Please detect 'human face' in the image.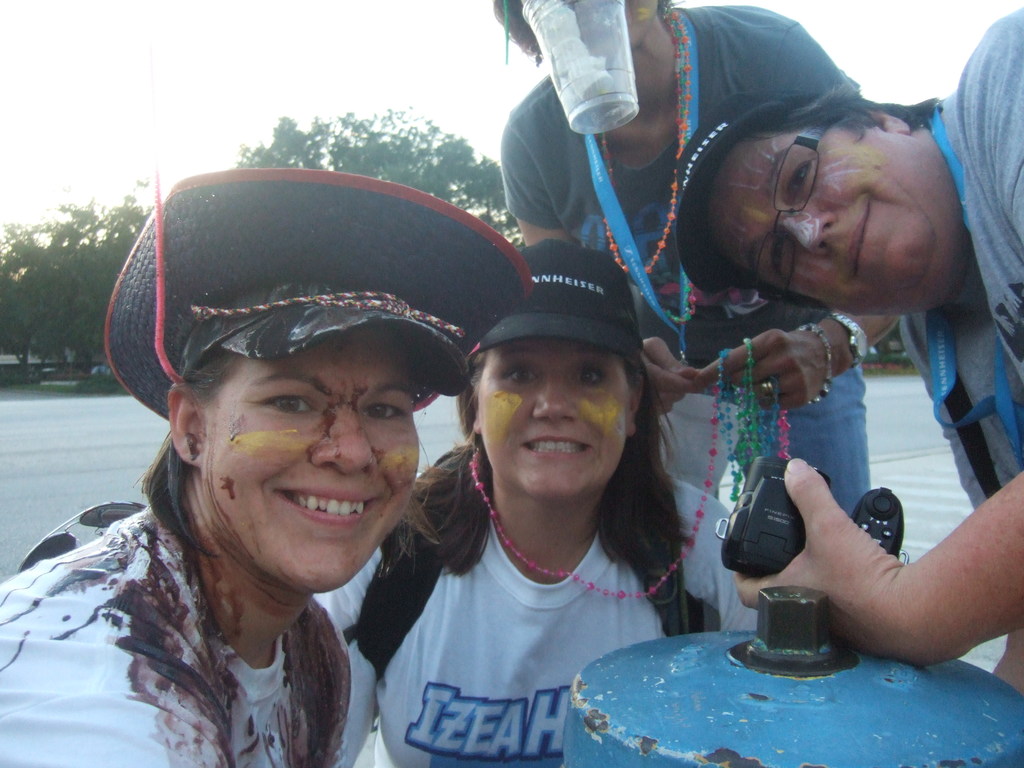
crop(479, 342, 626, 494).
